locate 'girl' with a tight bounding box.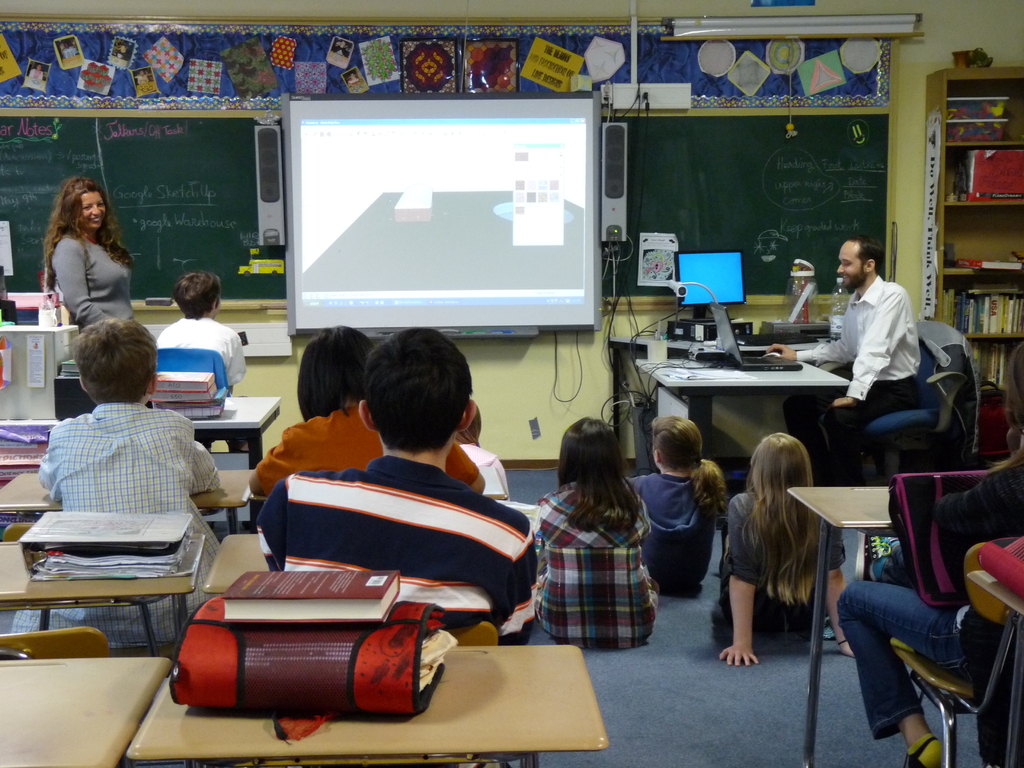
[x1=41, y1=172, x2=136, y2=420].
